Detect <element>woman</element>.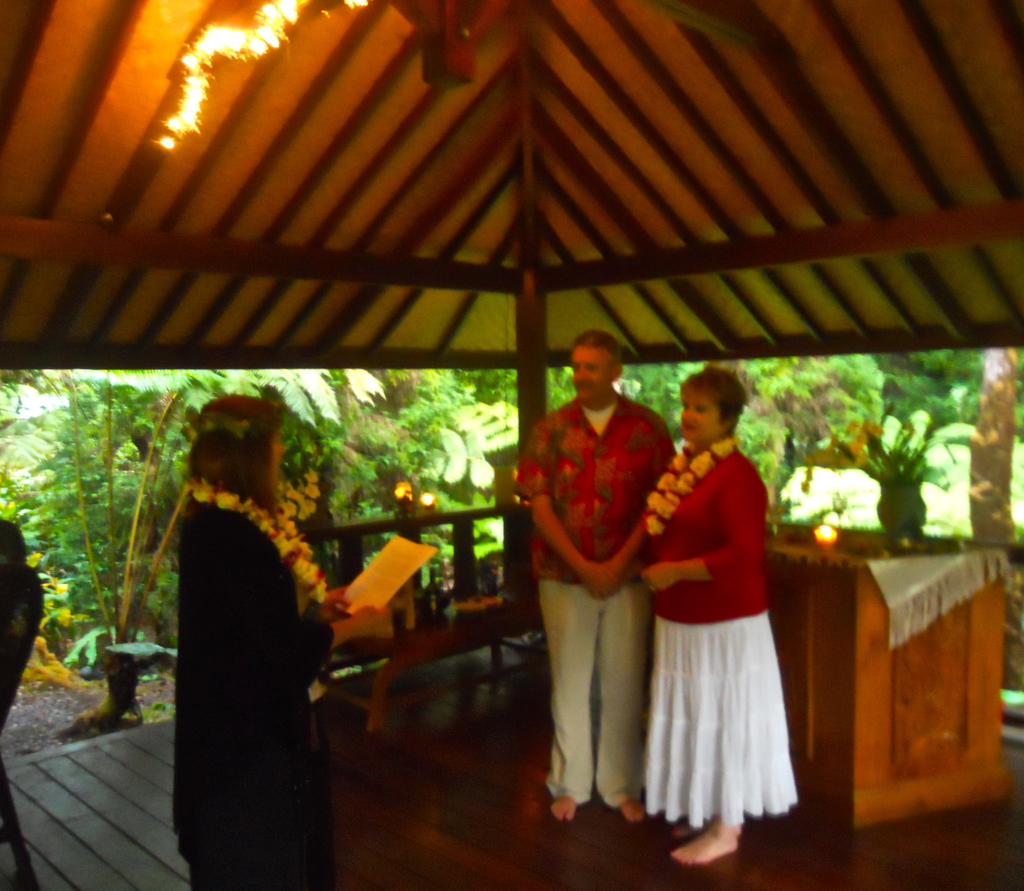
Detected at crop(632, 347, 808, 860).
